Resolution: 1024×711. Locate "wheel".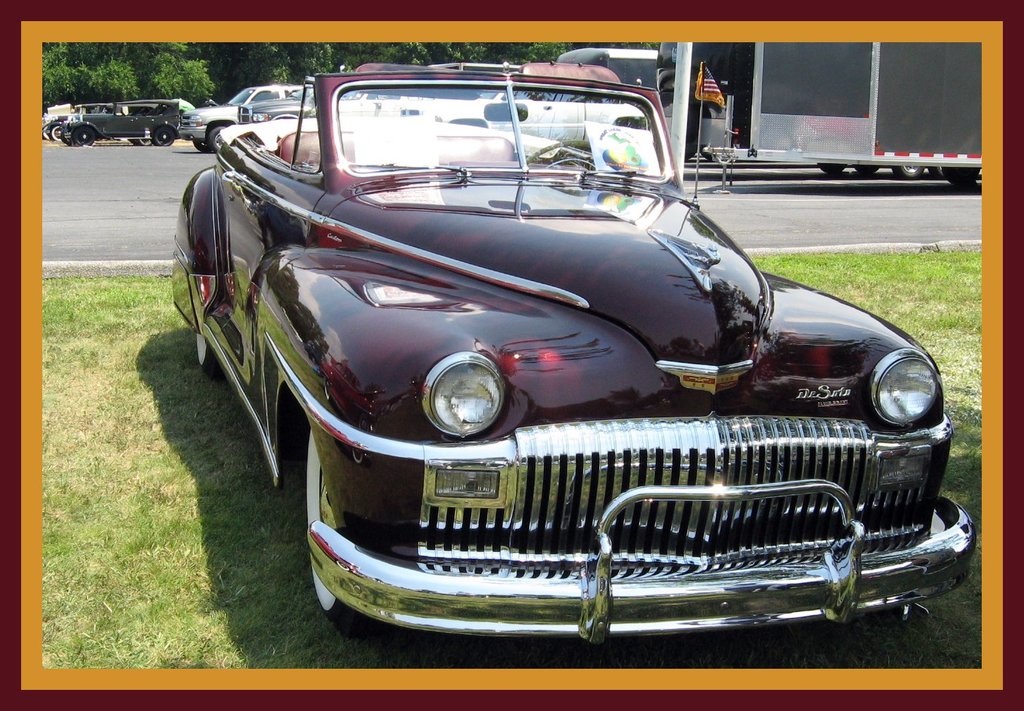
BBox(854, 164, 880, 172).
